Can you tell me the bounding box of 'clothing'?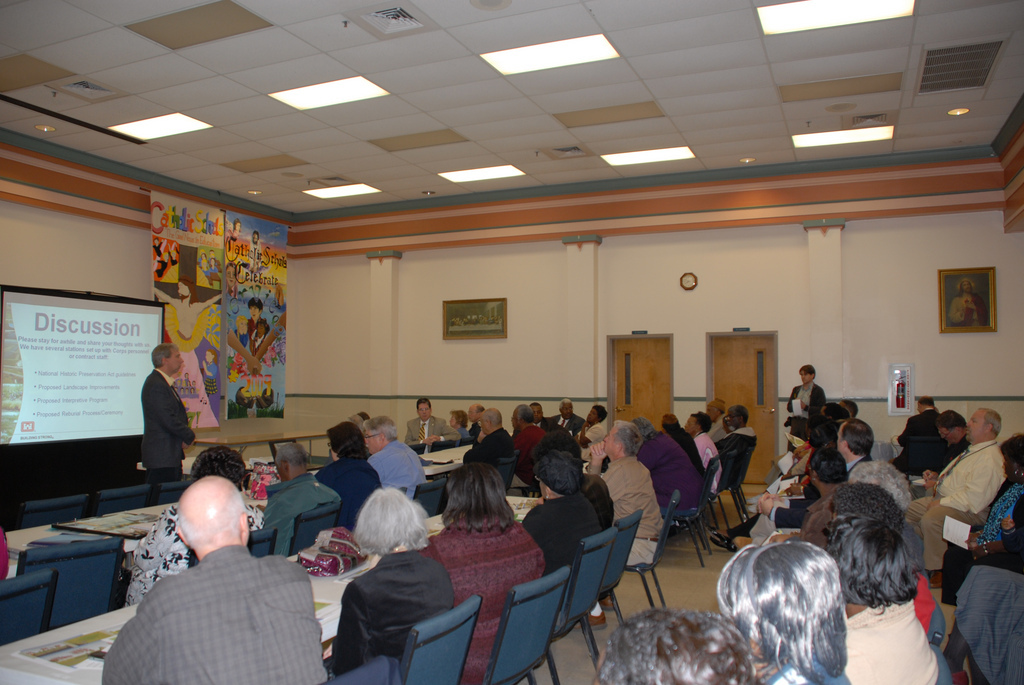
bbox=[137, 369, 197, 474].
